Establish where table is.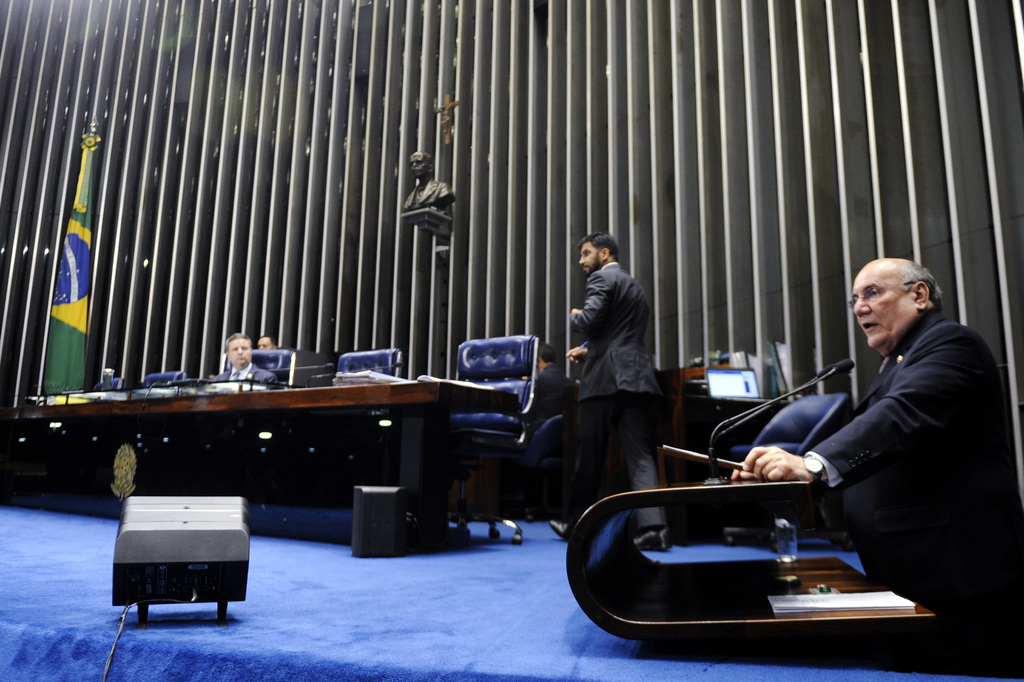
Established at bbox(8, 375, 534, 548).
